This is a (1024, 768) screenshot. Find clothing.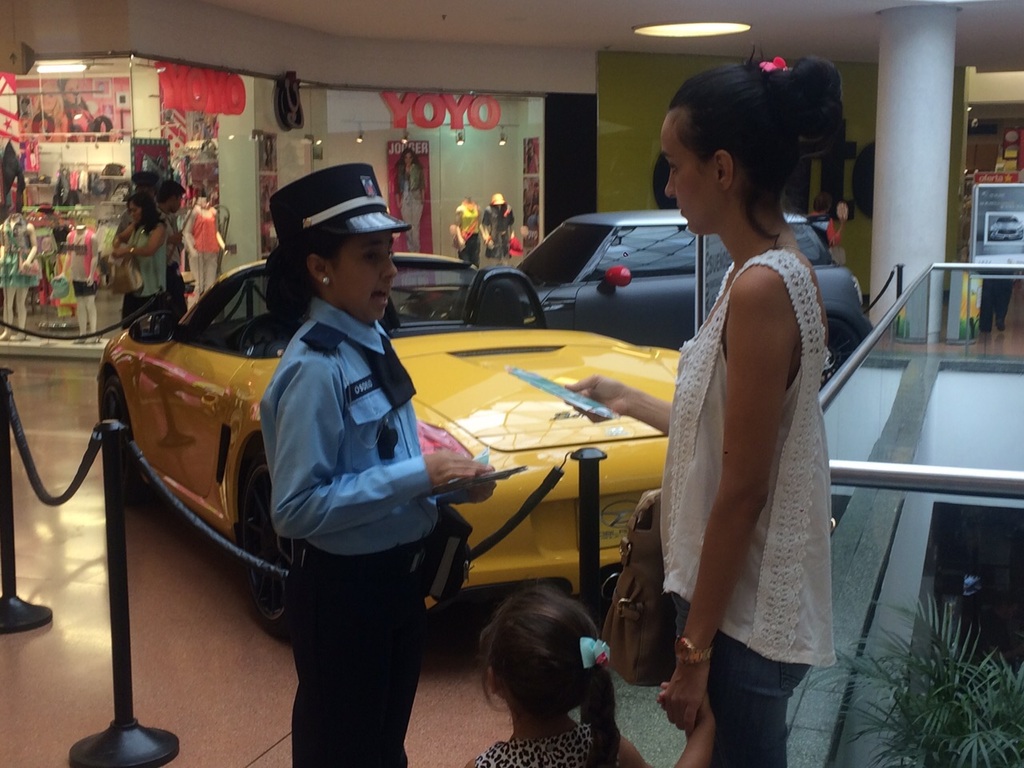
Bounding box: pyautogui.locateOnScreen(663, 248, 837, 767).
